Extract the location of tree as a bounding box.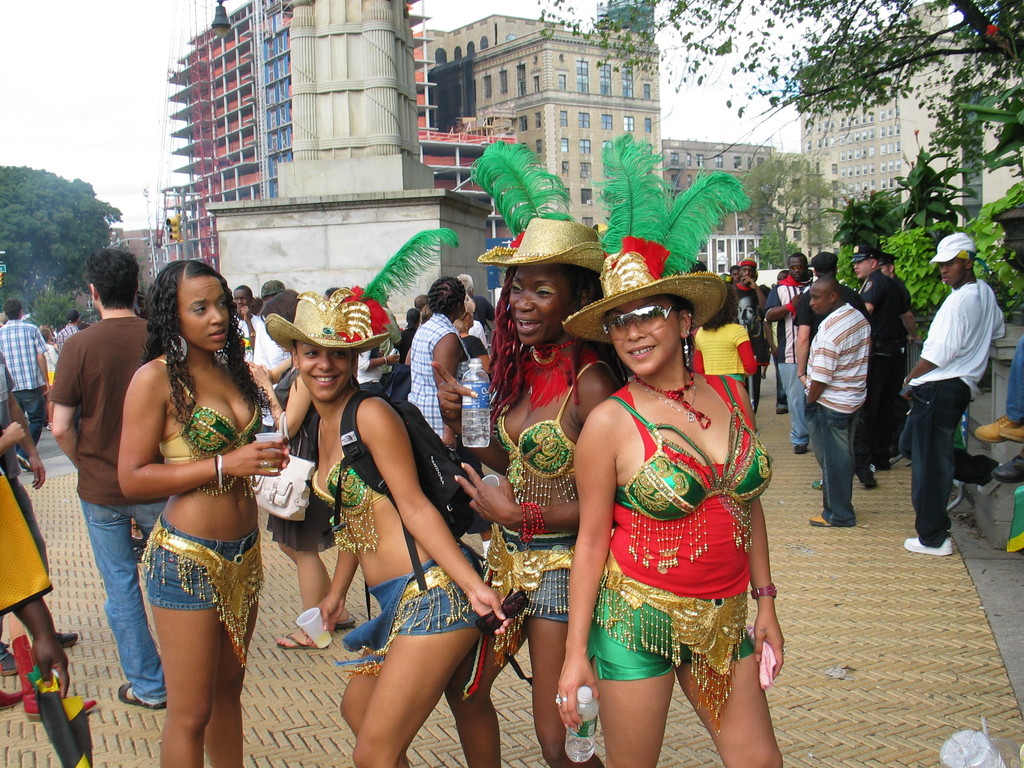
BBox(870, 151, 962, 234).
